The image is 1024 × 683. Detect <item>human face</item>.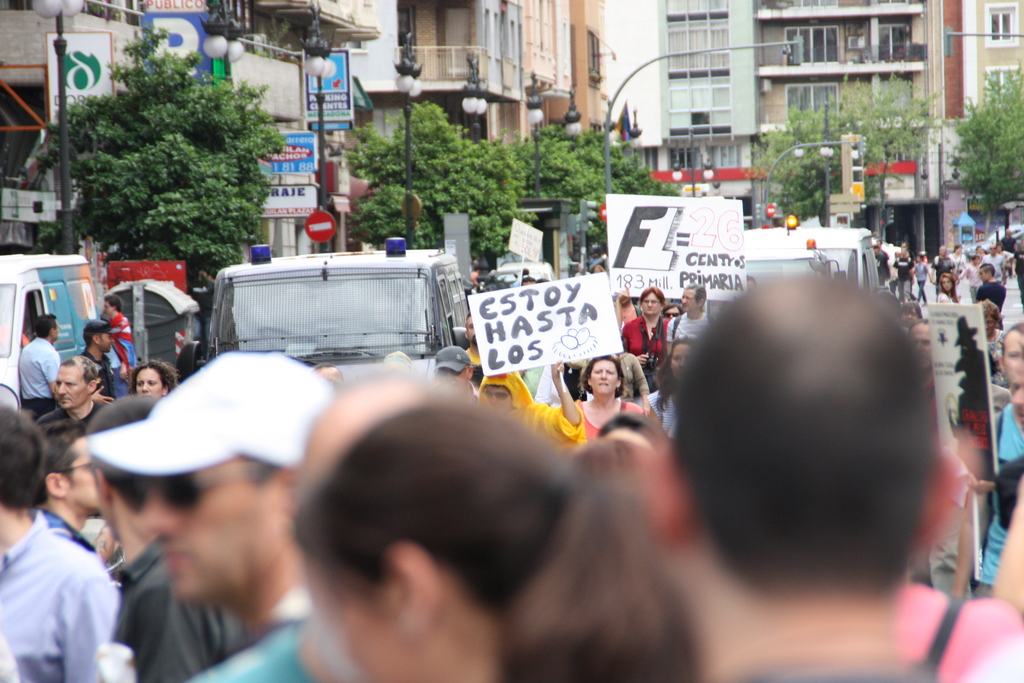
Detection: (left=56, top=364, right=94, bottom=407).
